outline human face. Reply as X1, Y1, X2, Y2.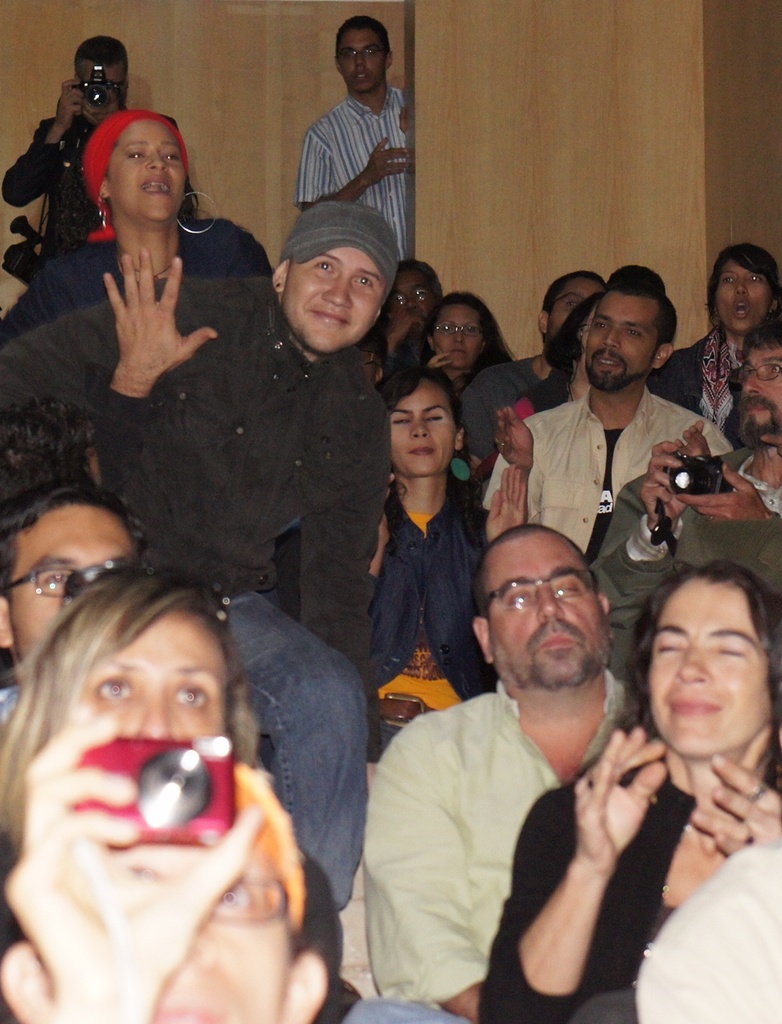
399, 278, 442, 326.
